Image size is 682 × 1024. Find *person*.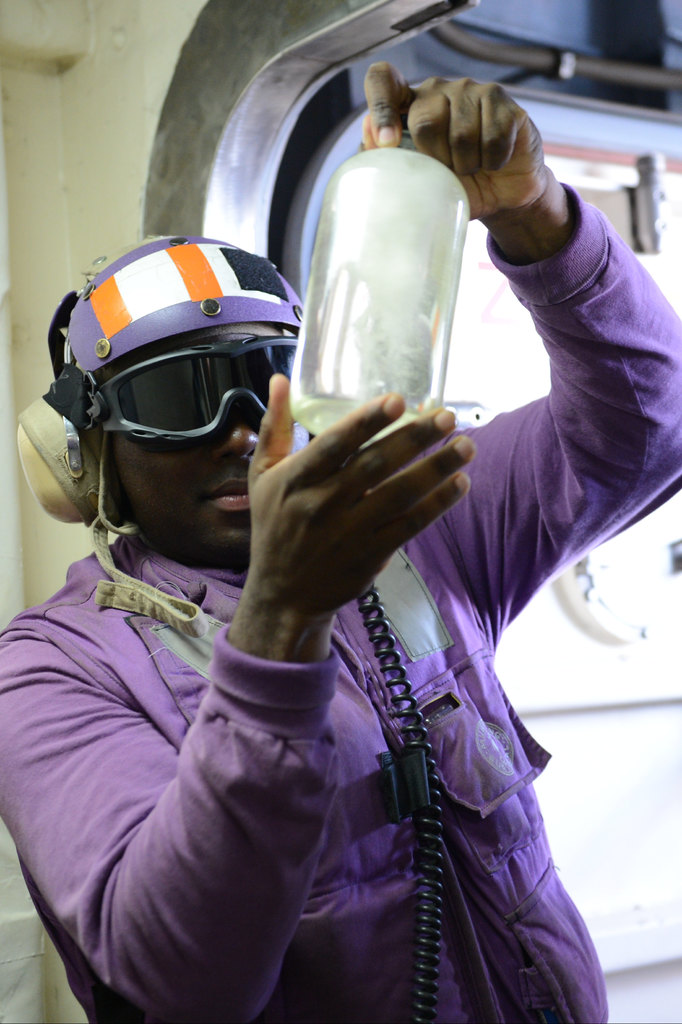
0,56,681,1023.
